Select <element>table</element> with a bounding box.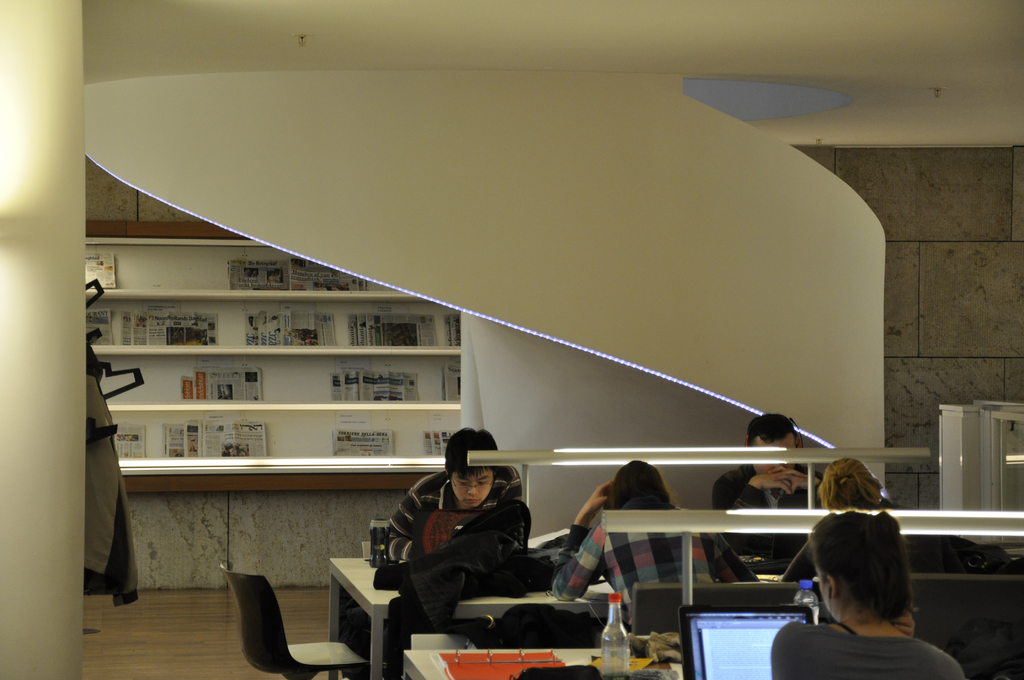
pyautogui.locateOnScreen(325, 560, 593, 679).
